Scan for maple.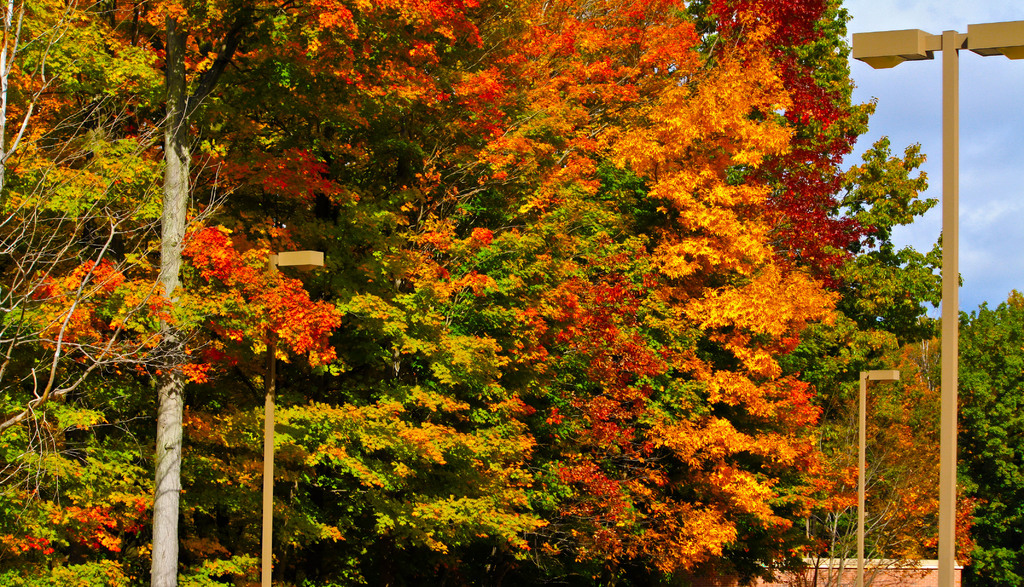
Scan result: <region>958, 285, 1023, 585</region>.
